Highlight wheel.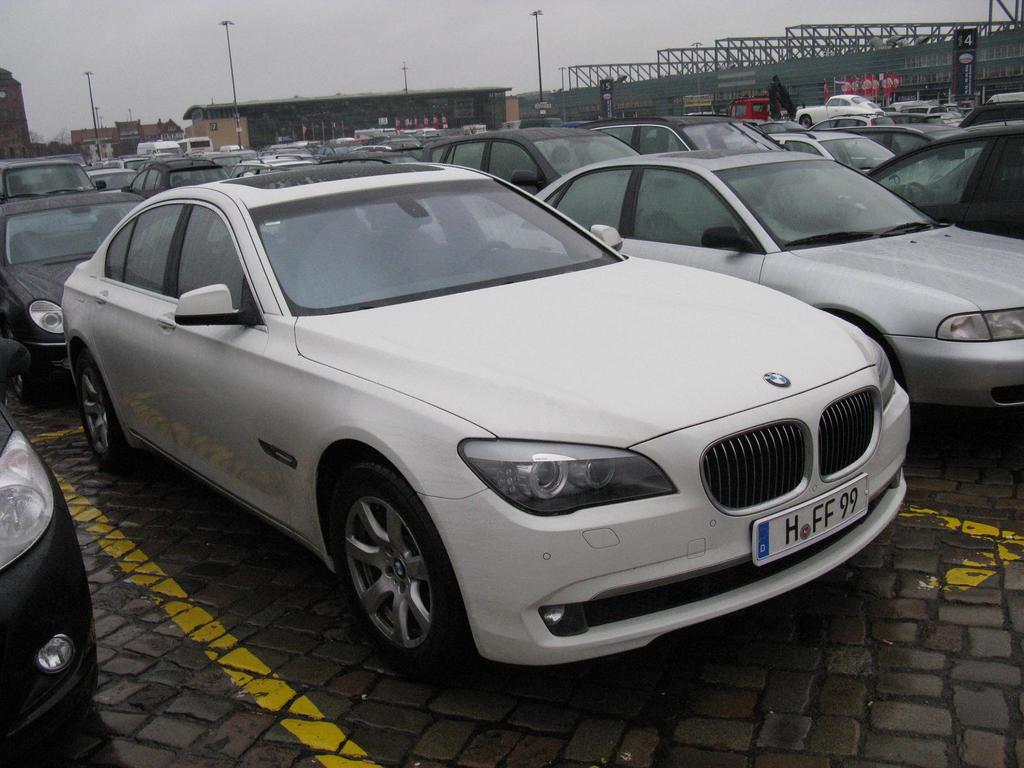
Highlighted region: x1=4, y1=323, x2=46, y2=402.
